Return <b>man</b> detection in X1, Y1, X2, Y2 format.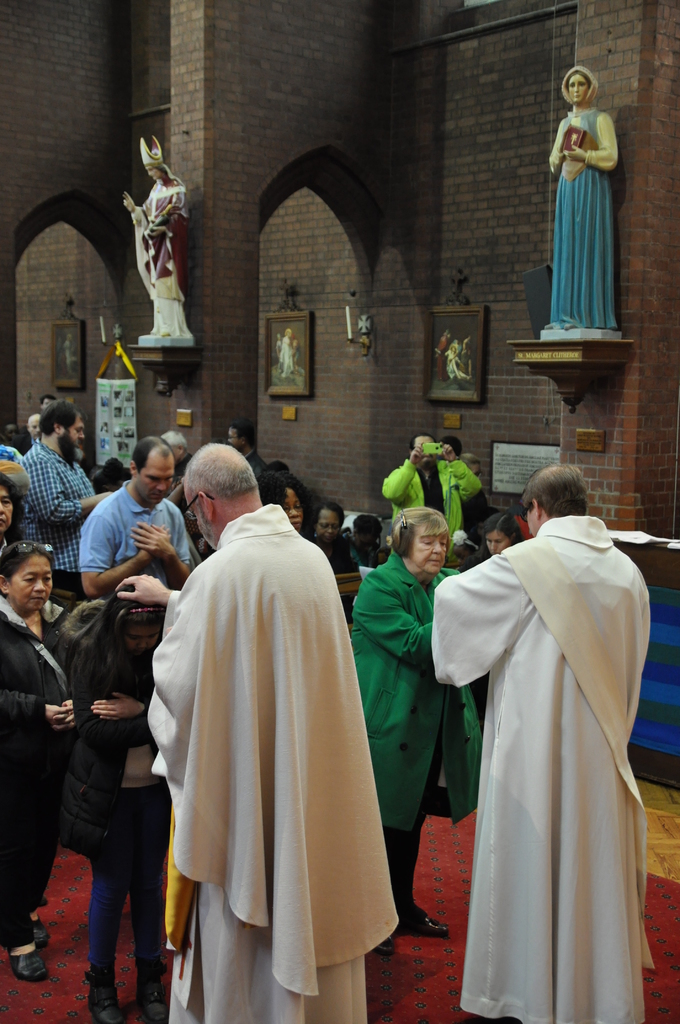
72, 445, 202, 608.
